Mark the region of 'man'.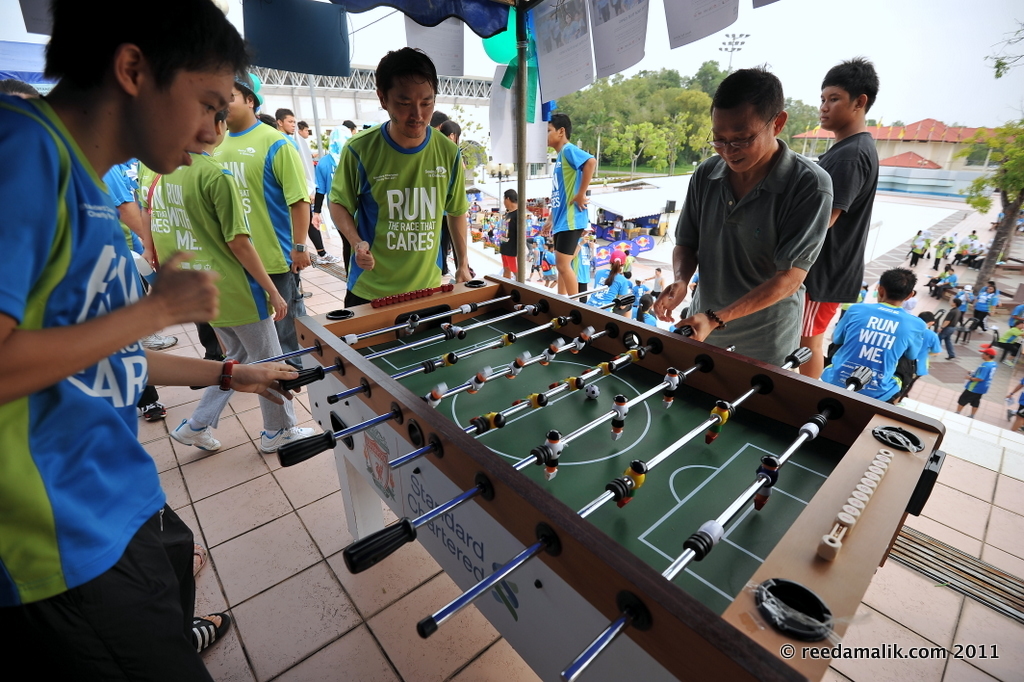
Region: [968,280,994,336].
